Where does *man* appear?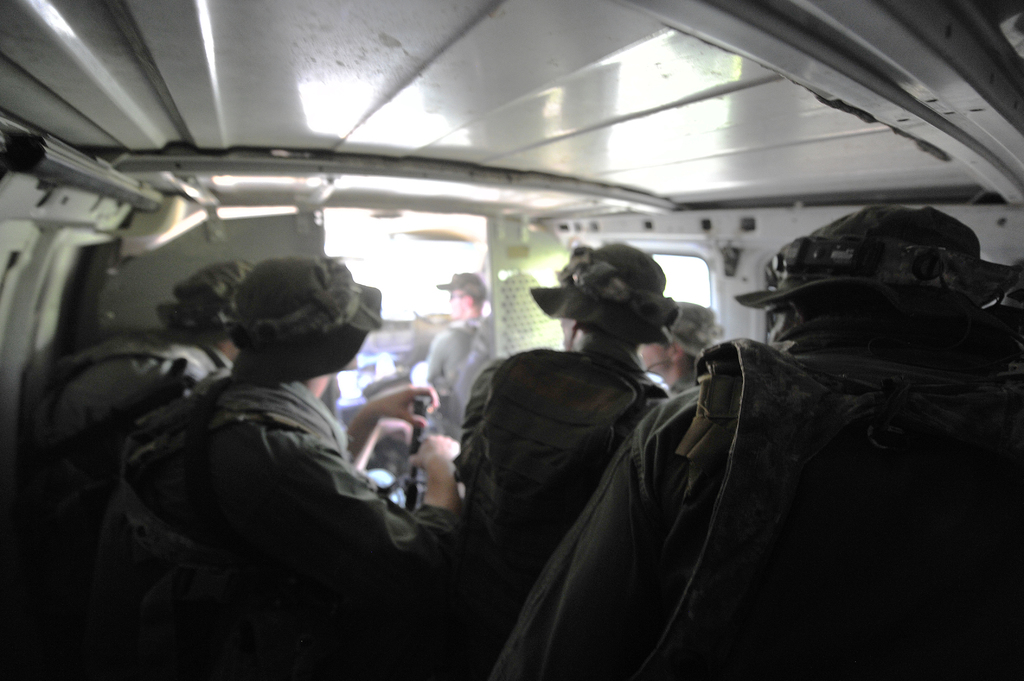
Appears at Rect(451, 241, 673, 680).
